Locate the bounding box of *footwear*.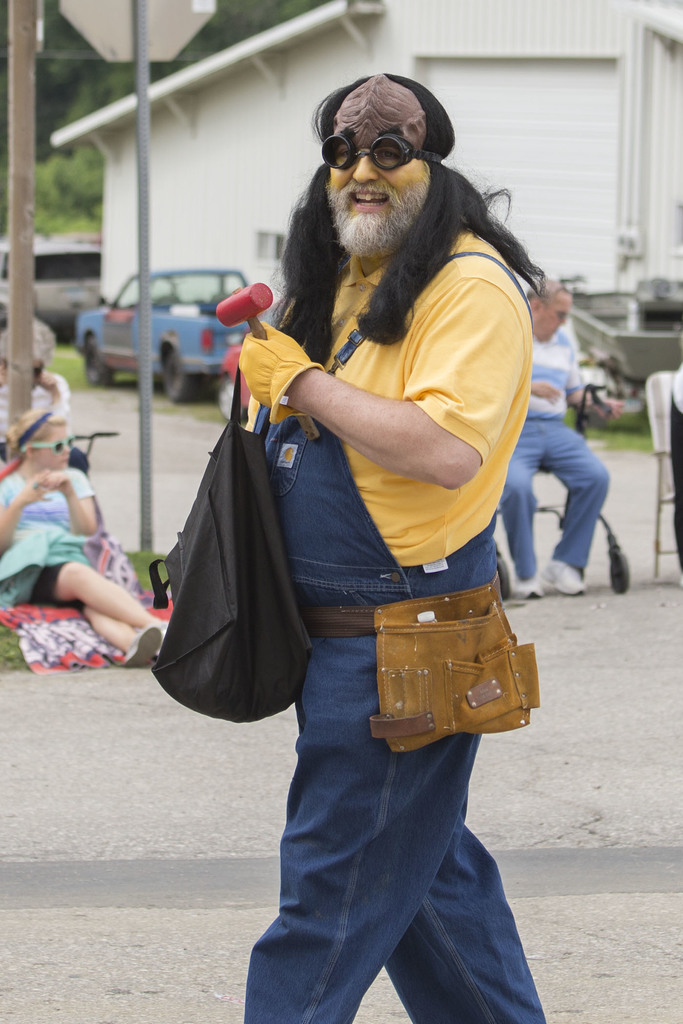
Bounding box: <bbox>543, 558, 588, 596</bbox>.
